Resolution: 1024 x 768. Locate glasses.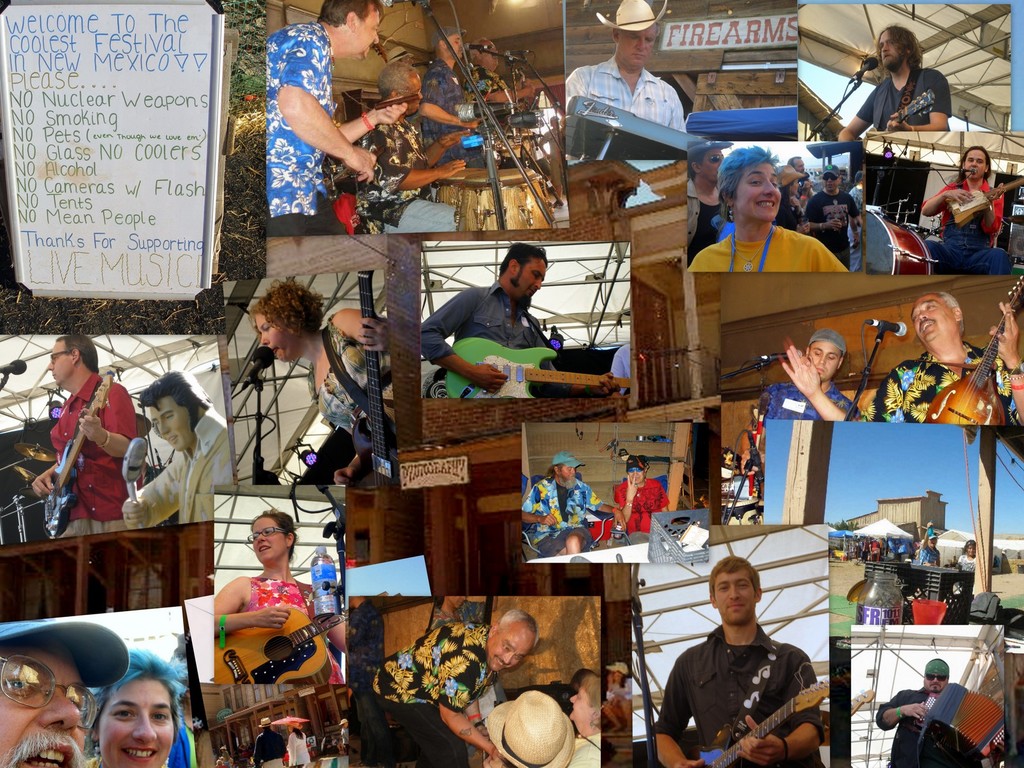
[922, 674, 952, 681].
